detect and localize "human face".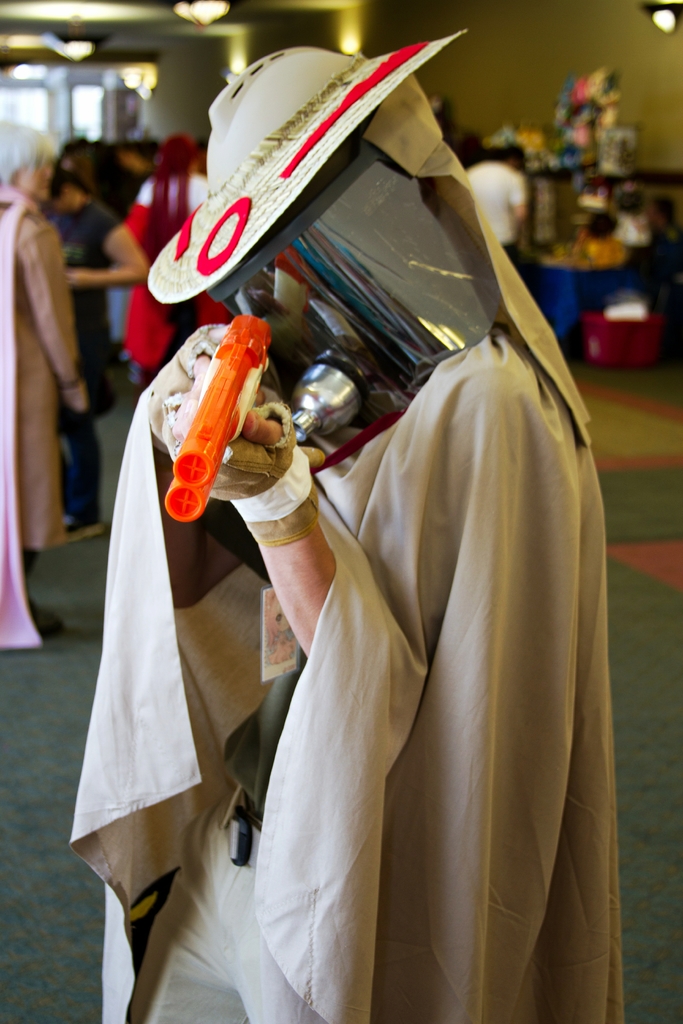
Localized at rect(15, 152, 70, 207).
